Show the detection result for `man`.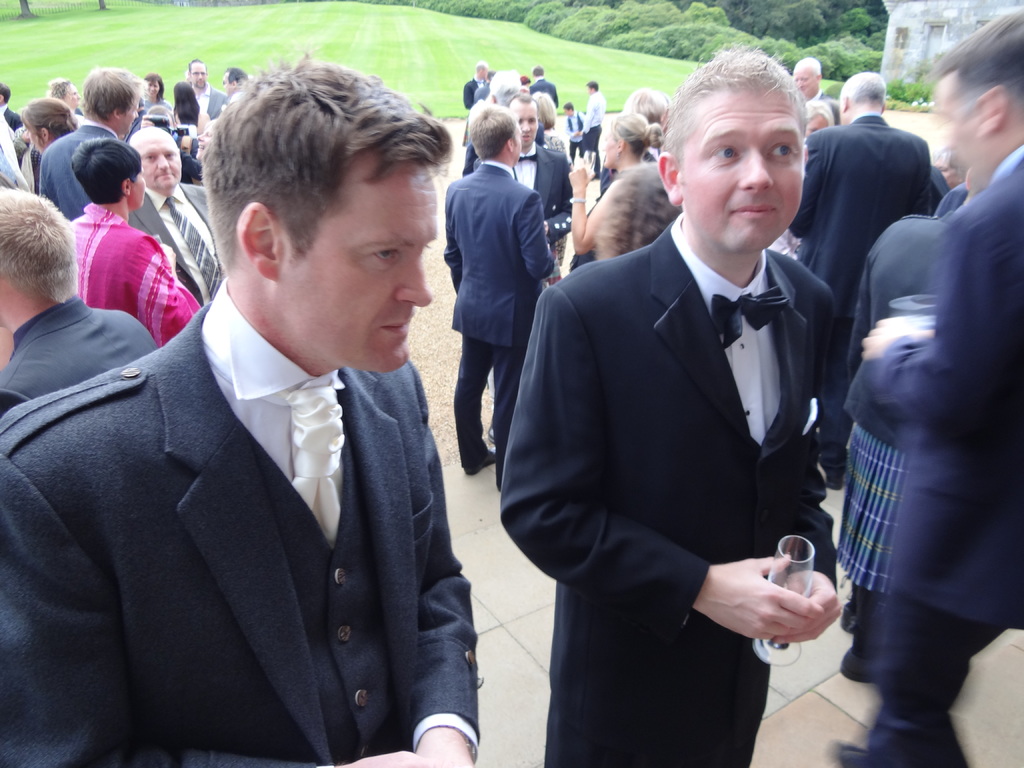
x1=497, y1=45, x2=848, y2=767.
